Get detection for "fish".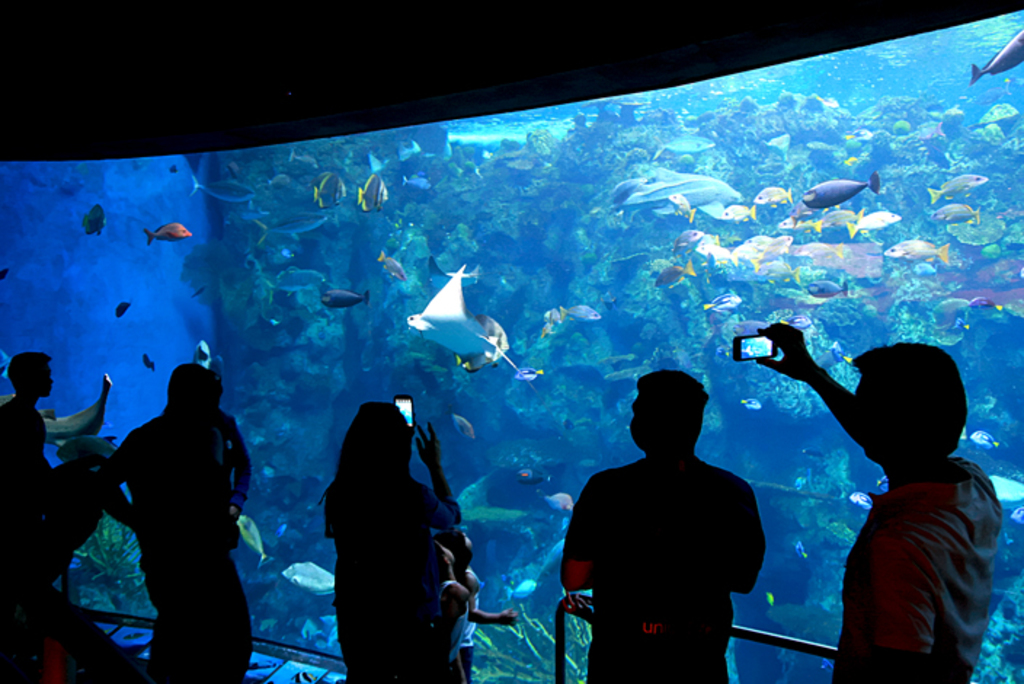
Detection: BBox(970, 428, 1001, 448).
